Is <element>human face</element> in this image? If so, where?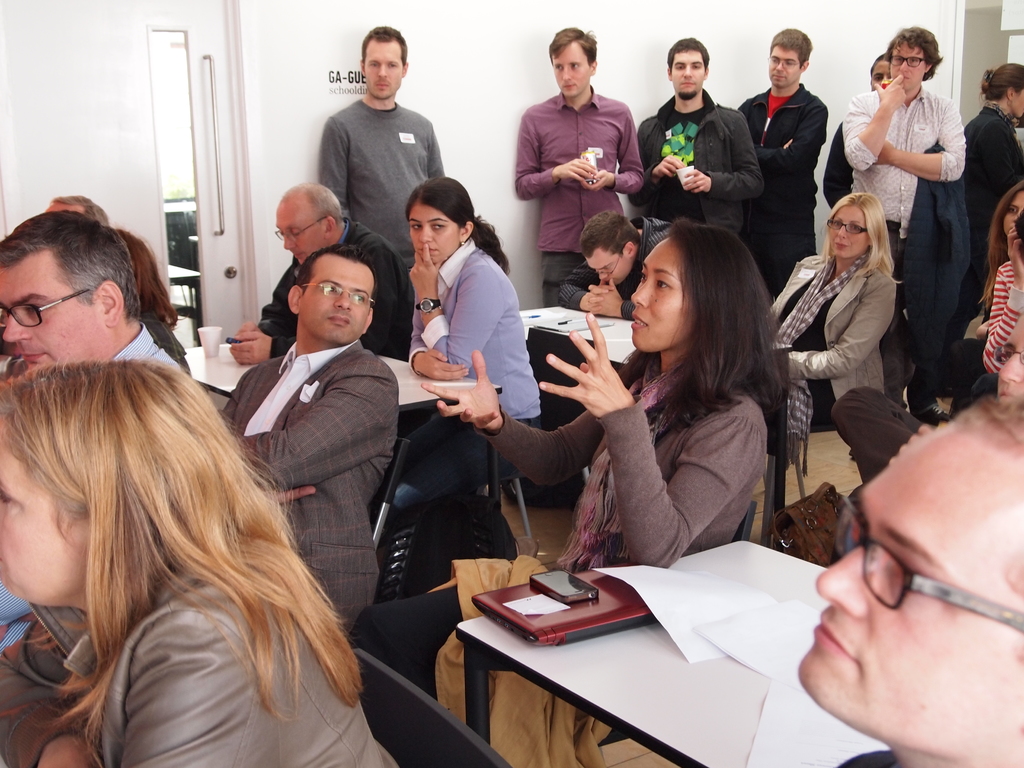
Yes, at {"x1": 273, "y1": 204, "x2": 329, "y2": 262}.
